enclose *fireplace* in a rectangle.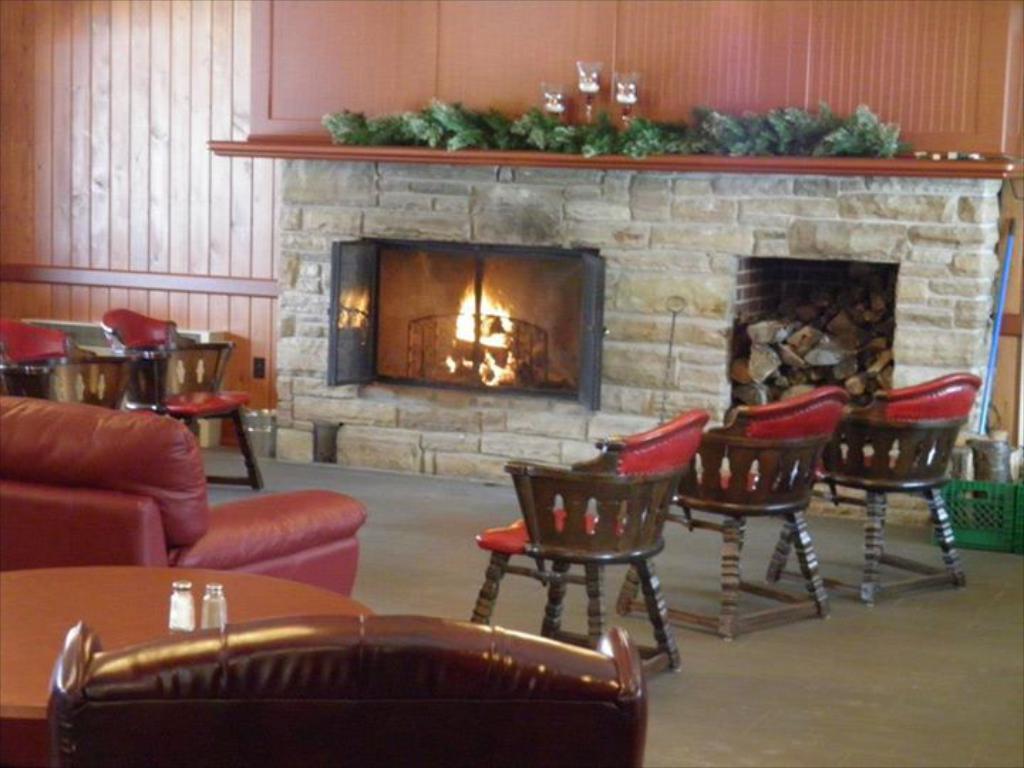
<box>330,240,606,412</box>.
